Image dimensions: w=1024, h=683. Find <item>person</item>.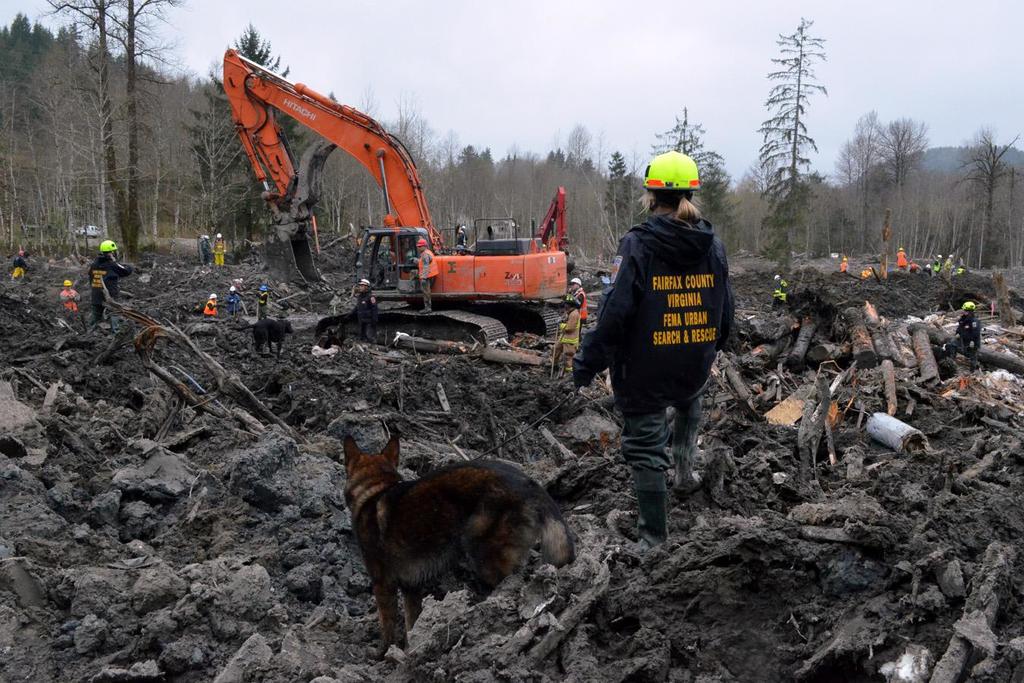
[911, 262, 922, 275].
